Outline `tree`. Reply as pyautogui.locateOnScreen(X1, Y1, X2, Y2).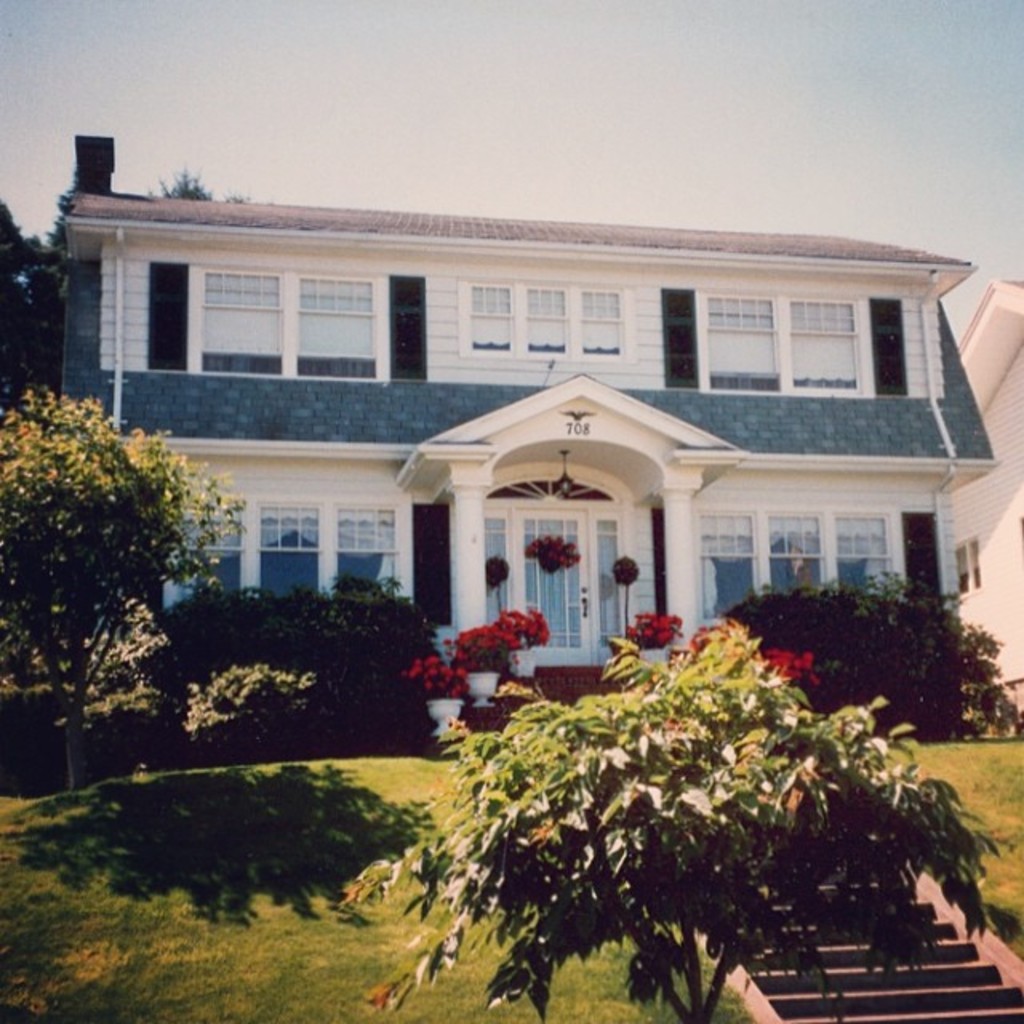
pyautogui.locateOnScreen(2, 379, 245, 802).
